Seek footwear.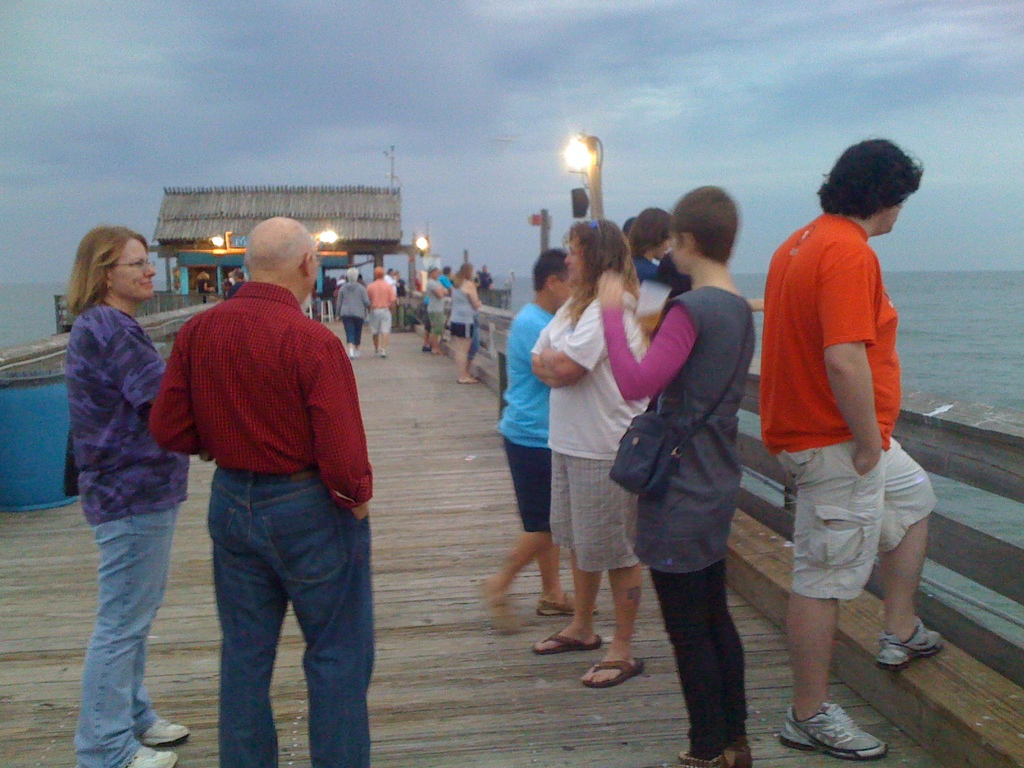
bbox=[375, 348, 378, 357].
